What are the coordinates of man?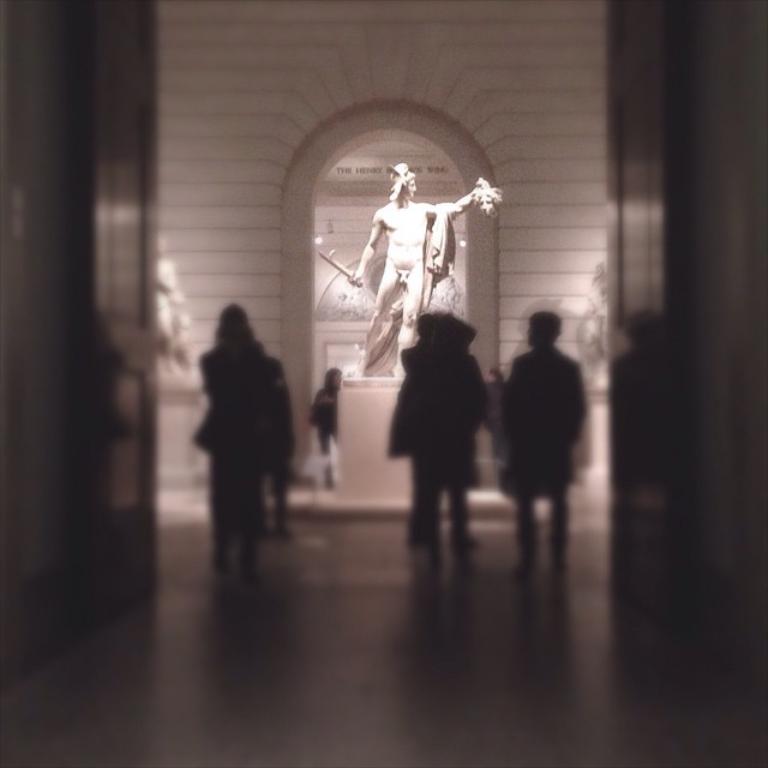
Rect(258, 340, 294, 541).
